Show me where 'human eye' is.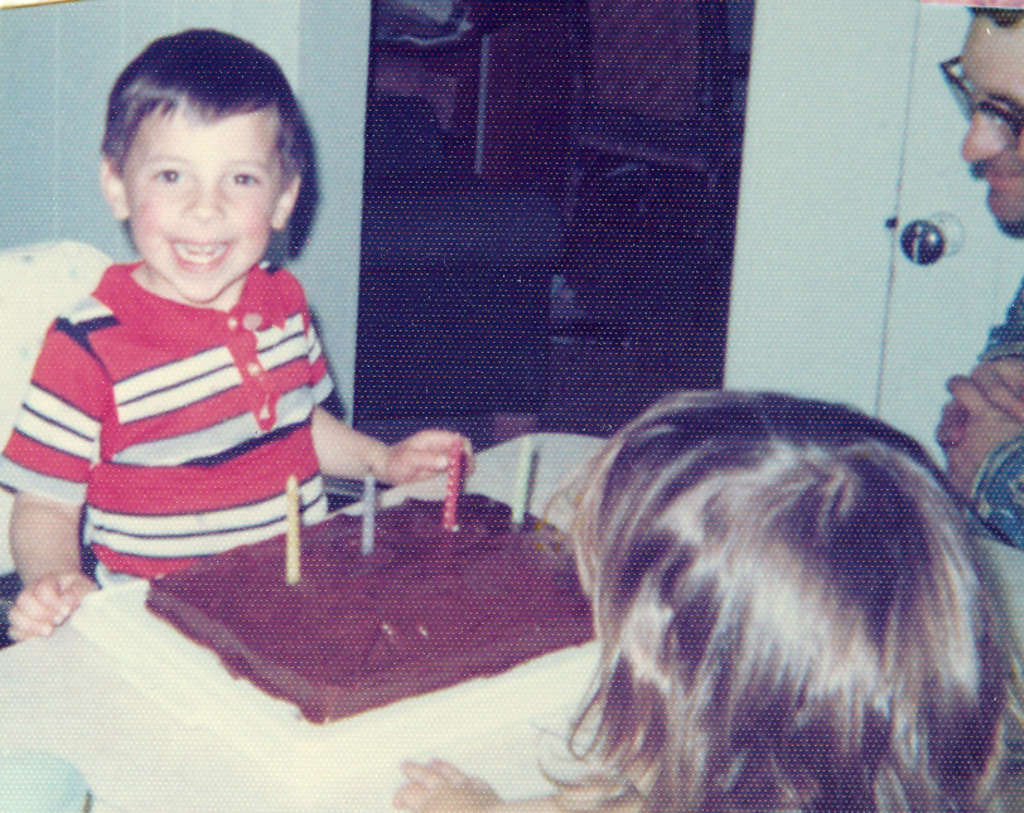
'human eye' is at Rect(150, 161, 192, 188).
